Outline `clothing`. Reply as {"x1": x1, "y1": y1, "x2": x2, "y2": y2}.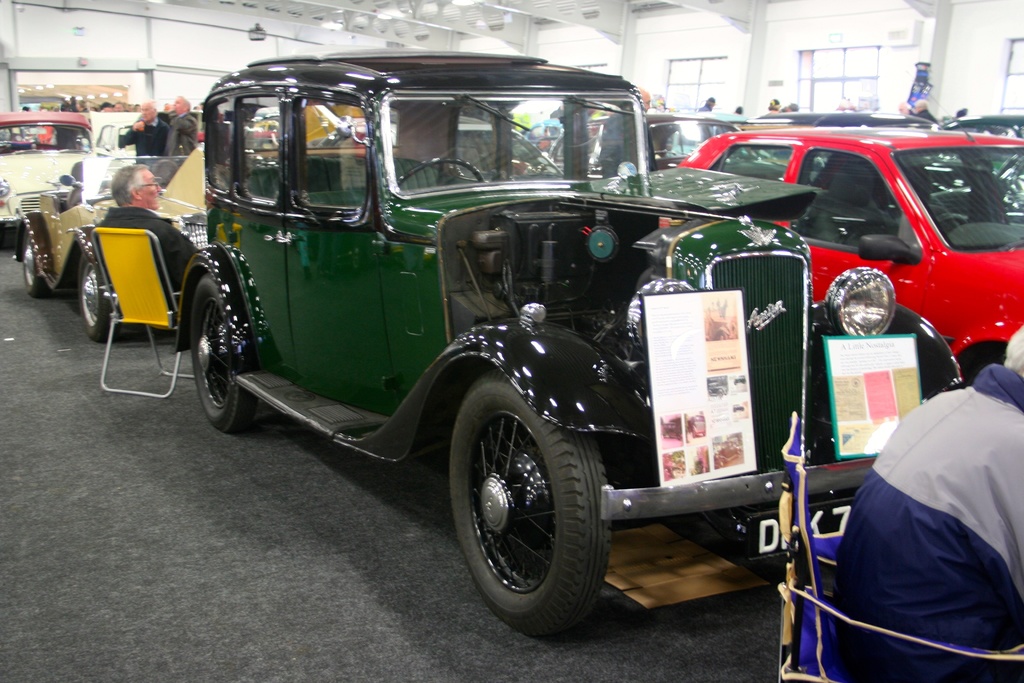
{"x1": 161, "y1": 115, "x2": 196, "y2": 156}.
